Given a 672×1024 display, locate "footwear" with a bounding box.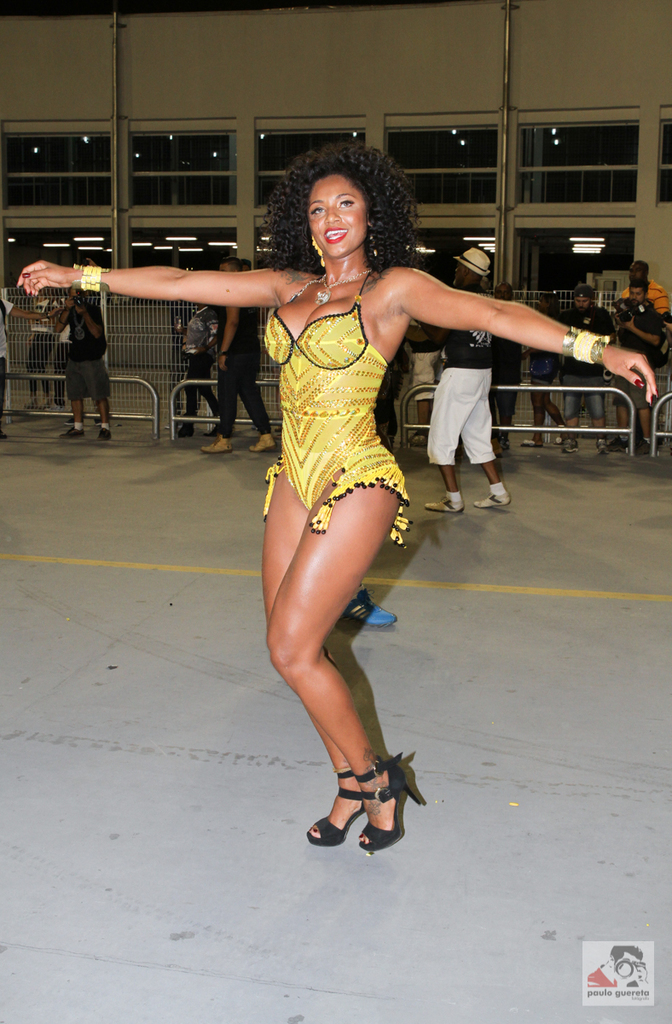
Located: 344:589:399:633.
